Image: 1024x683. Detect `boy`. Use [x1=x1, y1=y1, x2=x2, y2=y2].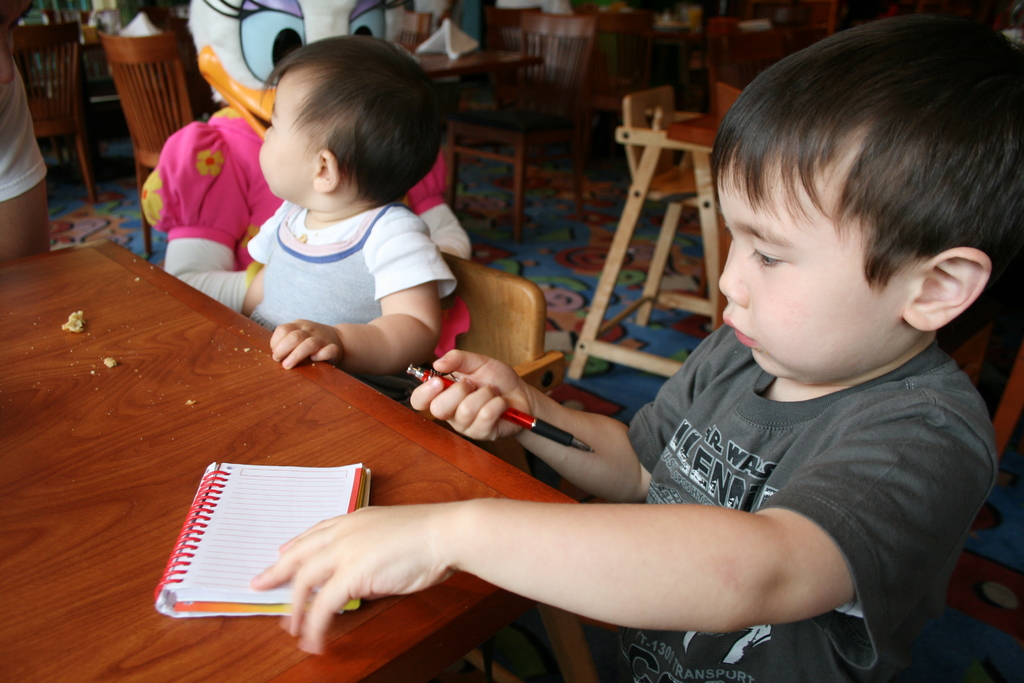
[x1=385, y1=37, x2=986, y2=651].
